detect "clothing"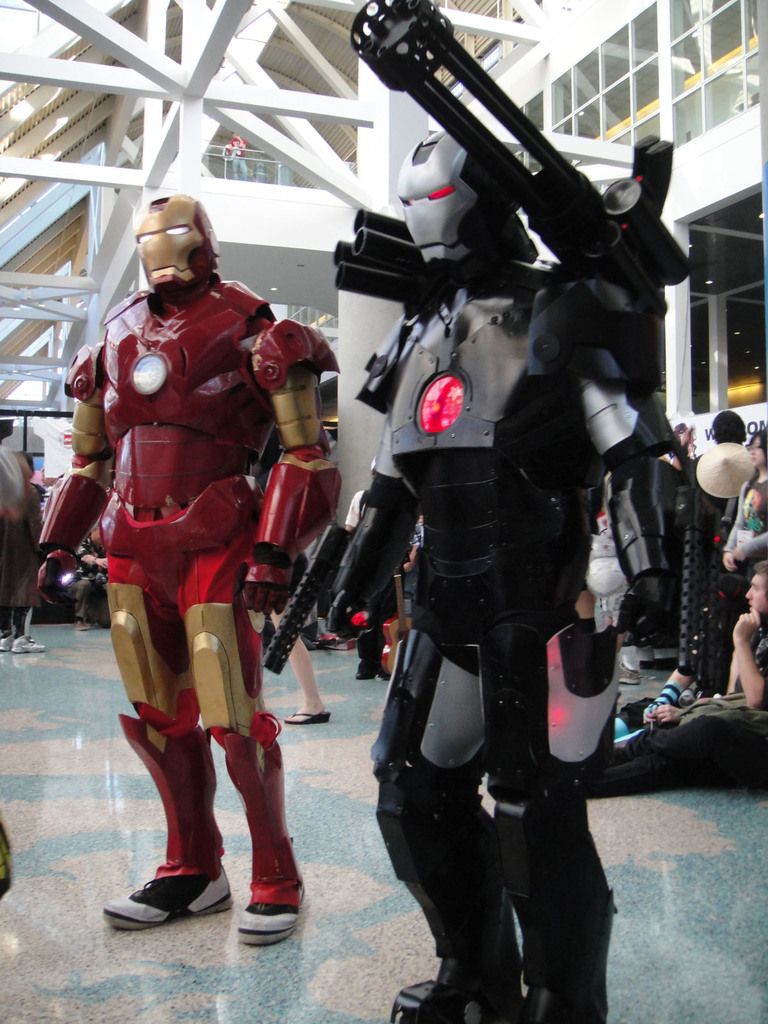
pyautogui.locateOnScreen(726, 463, 767, 549)
